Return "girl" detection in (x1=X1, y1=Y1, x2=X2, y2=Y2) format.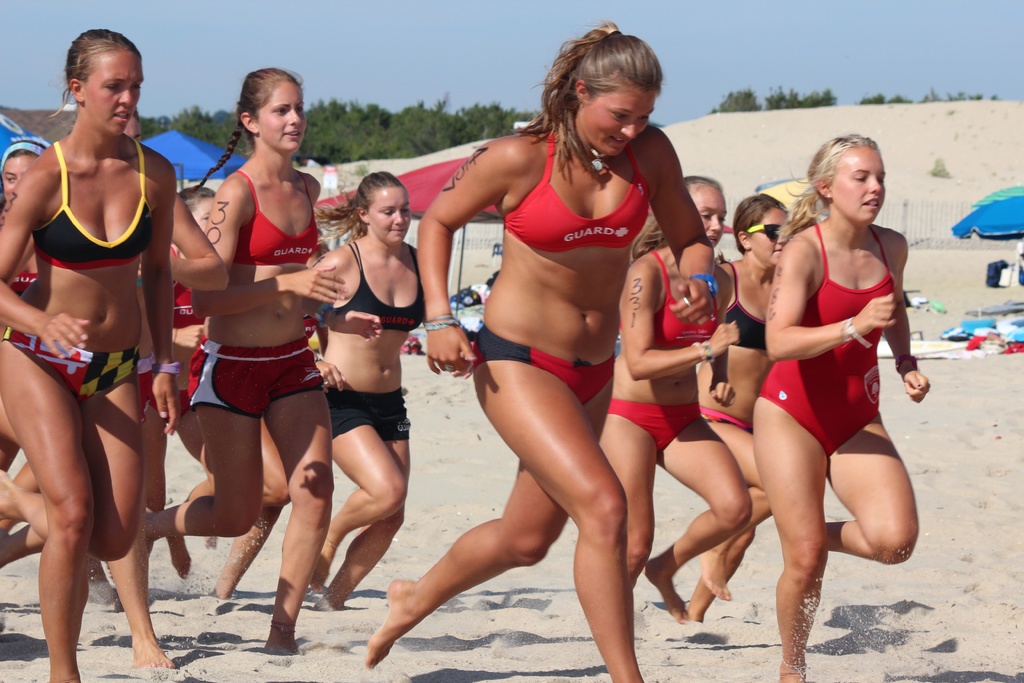
(x1=416, y1=23, x2=717, y2=682).
